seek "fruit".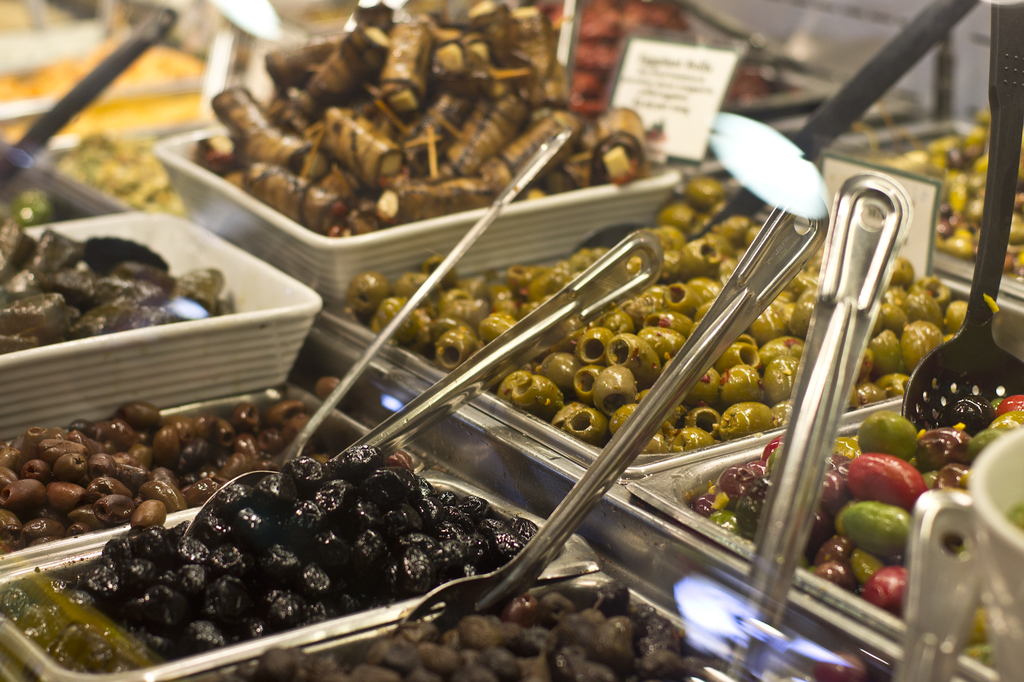
[847, 451, 928, 511].
